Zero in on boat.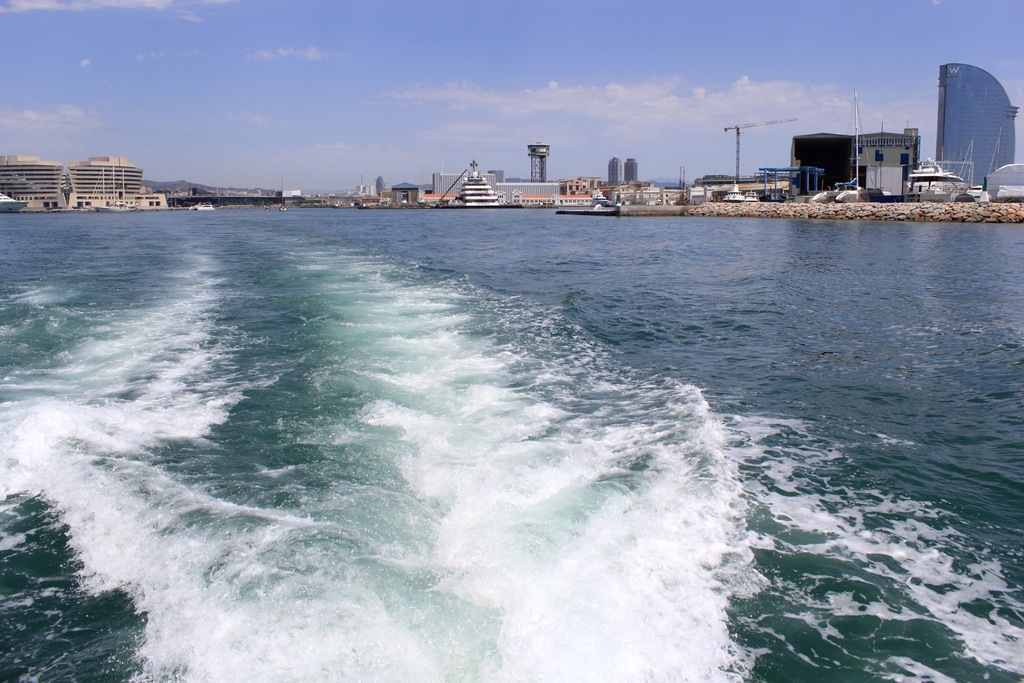
Zeroed in: locate(79, 165, 110, 210).
